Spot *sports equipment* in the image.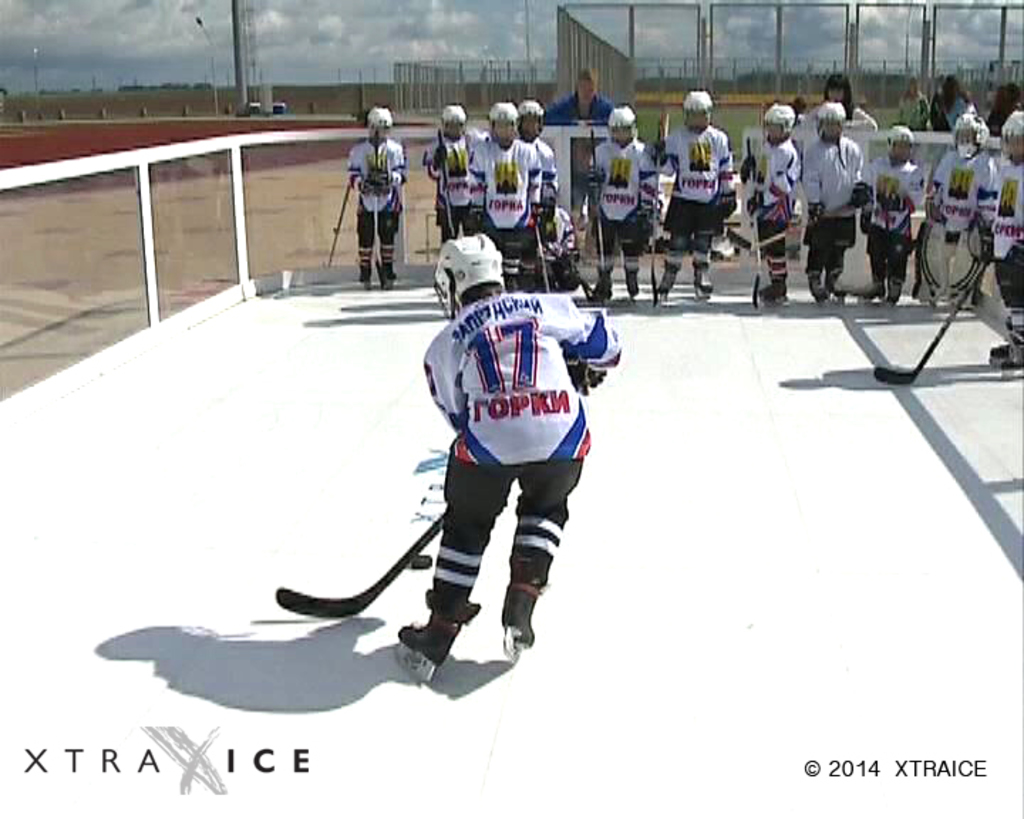
*sports equipment* found at (x1=367, y1=107, x2=398, y2=146).
